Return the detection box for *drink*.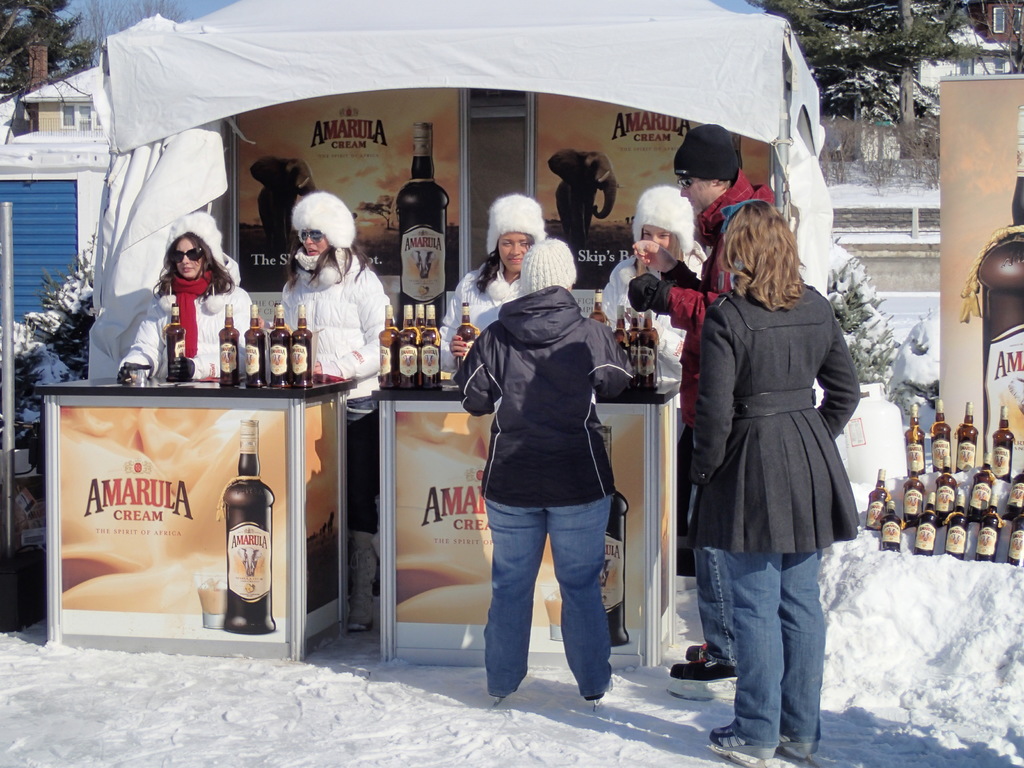
<region>643, 308, 661, 387</region>.
